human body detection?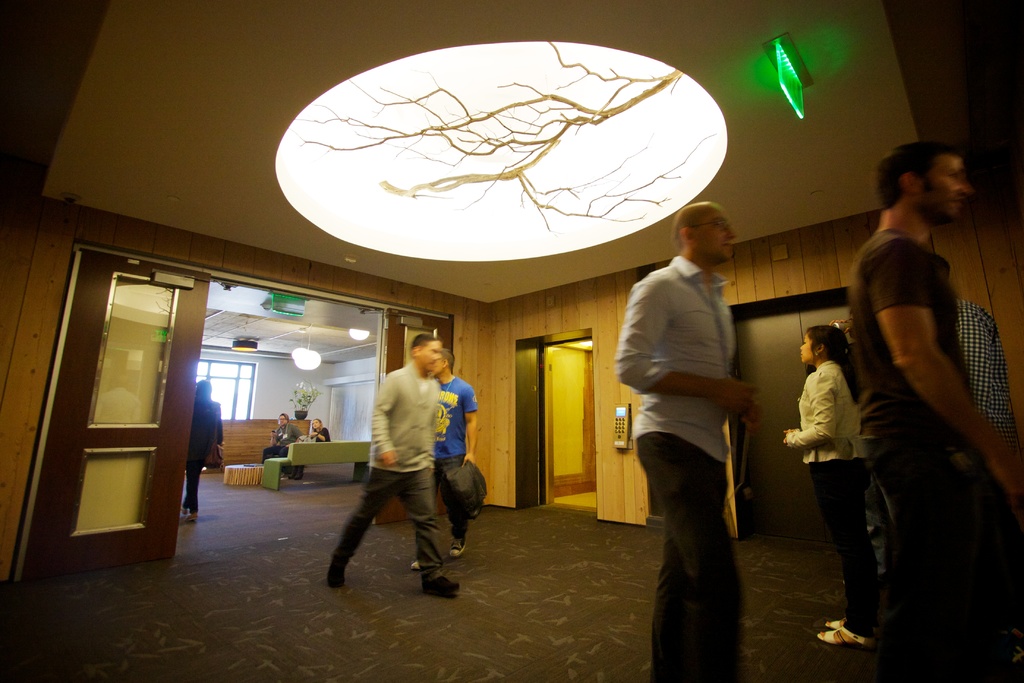
box=[329, 357, 461, 597]
